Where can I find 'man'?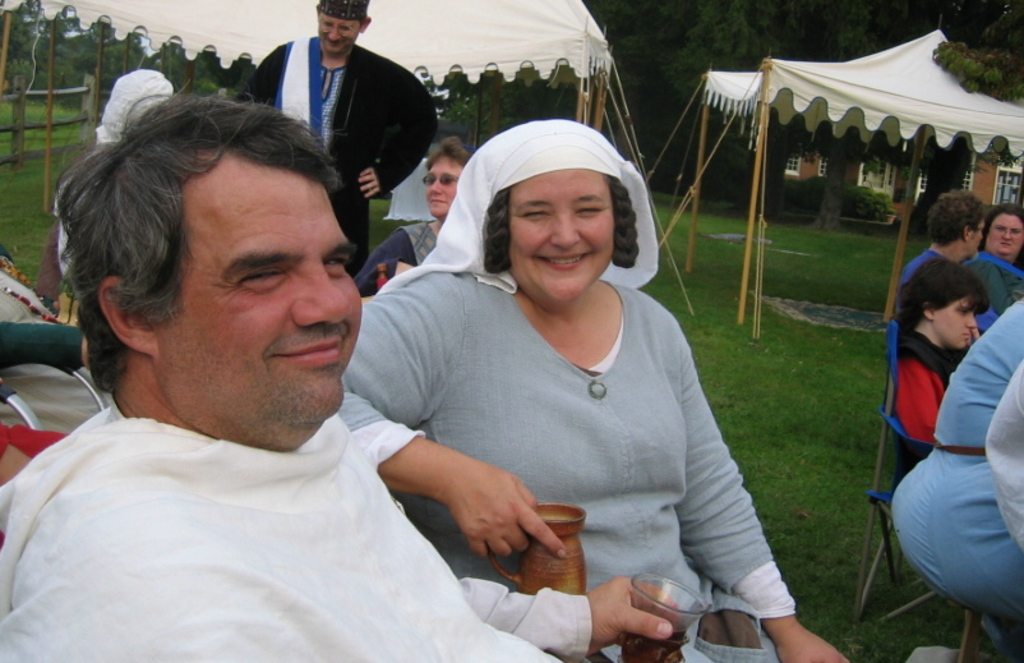
You can find it at BBox(33, 74, 599, 648).
